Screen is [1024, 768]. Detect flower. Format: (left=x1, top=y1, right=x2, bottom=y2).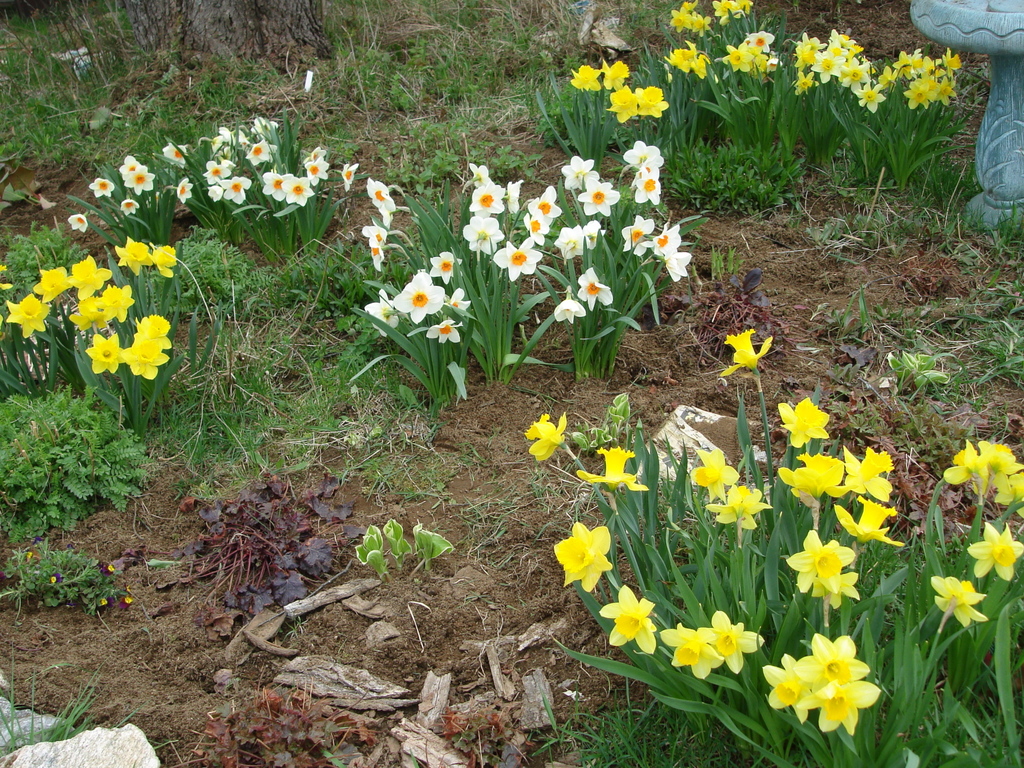
(left=473, top=164, right=486, bottom=182).
